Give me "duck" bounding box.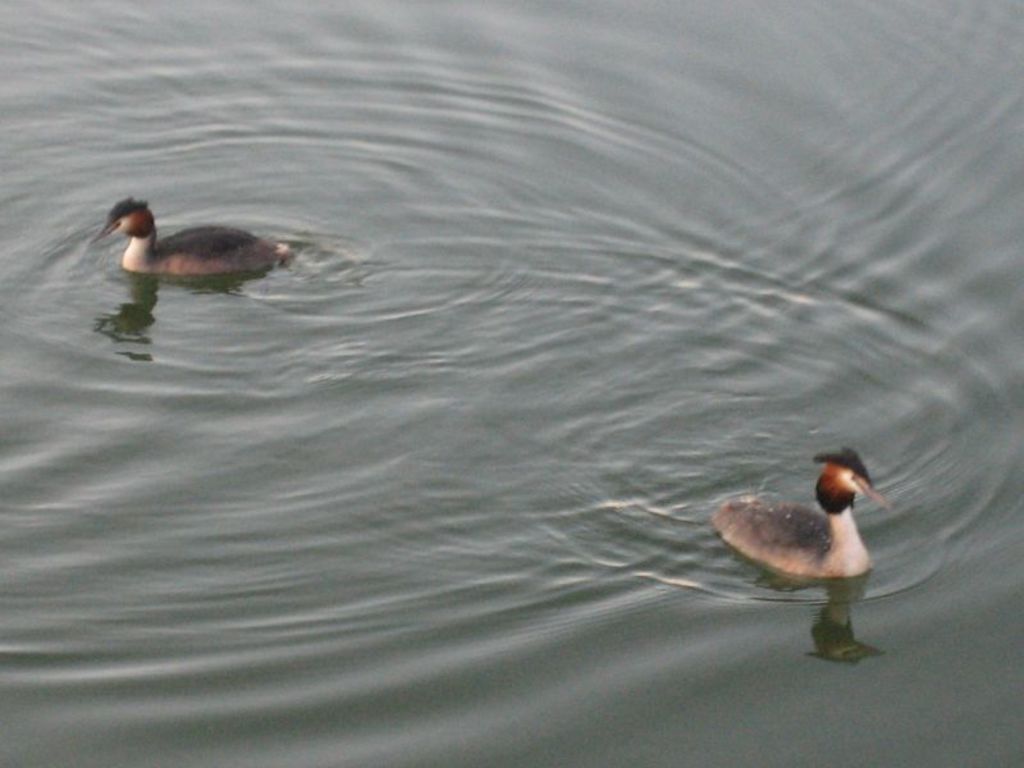
locate(713, 448, 906, 590).
